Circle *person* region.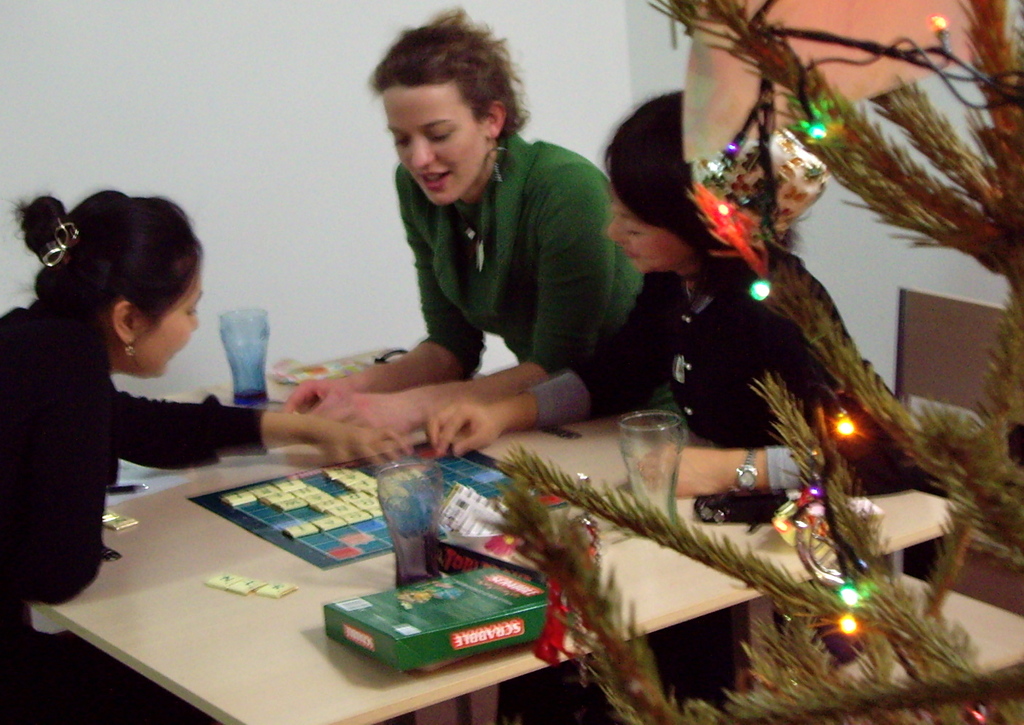
Region: (x1=334, y1=36, x2=635, y2=454).
